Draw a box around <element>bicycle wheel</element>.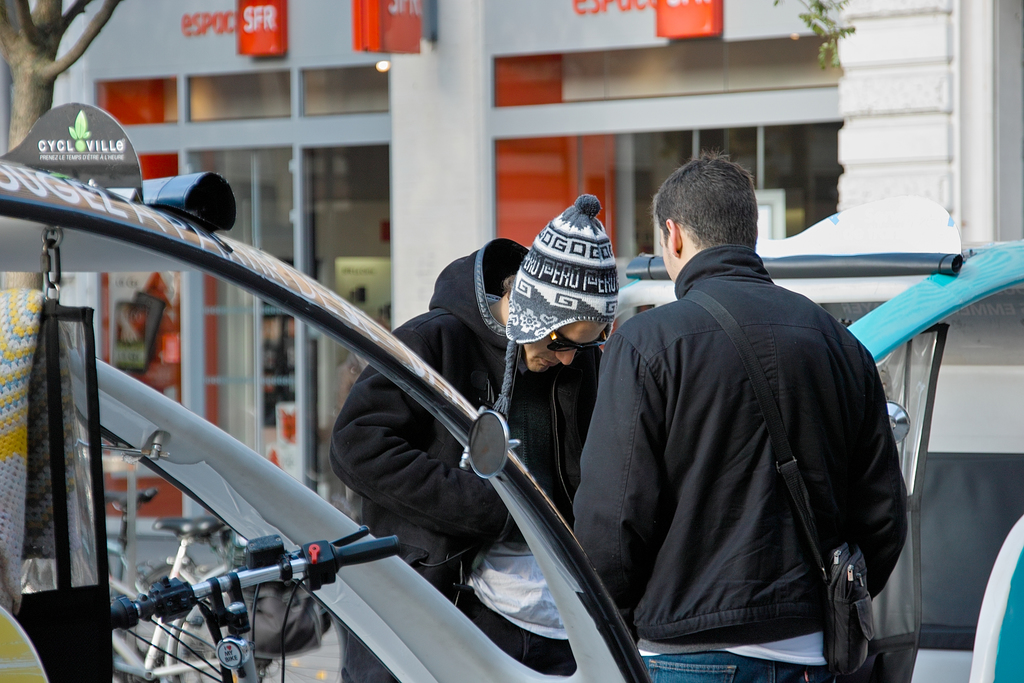
region(169, 567, 346, 682).
